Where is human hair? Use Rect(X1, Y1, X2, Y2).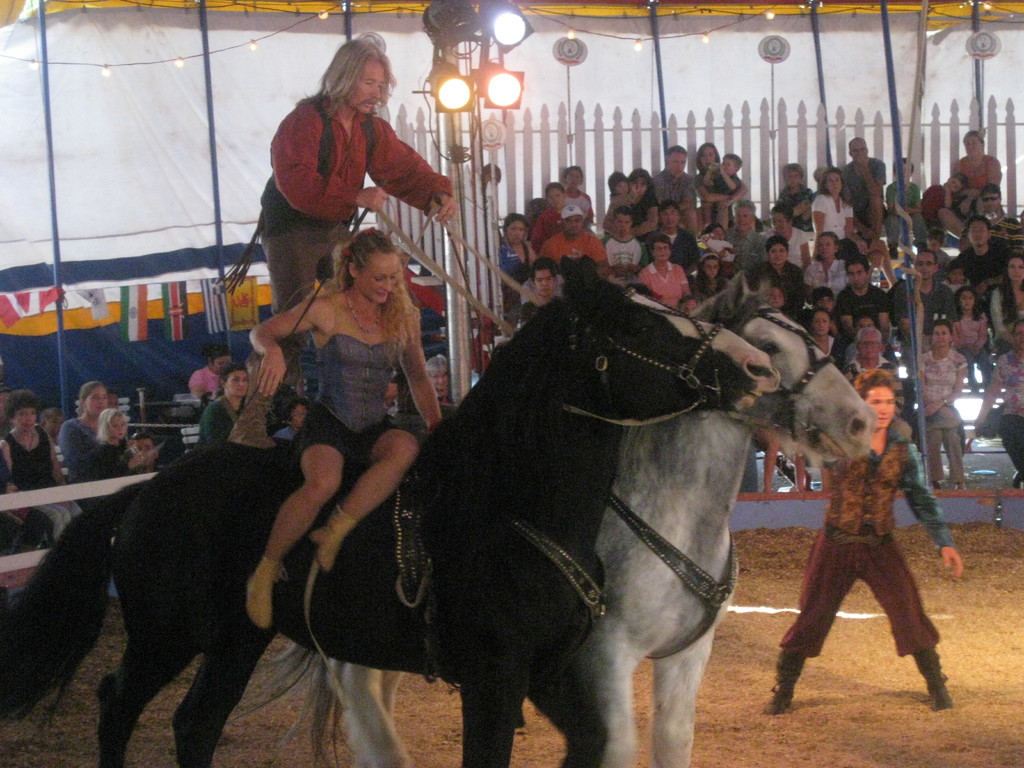
Rect(775, 284, 785, 296).
